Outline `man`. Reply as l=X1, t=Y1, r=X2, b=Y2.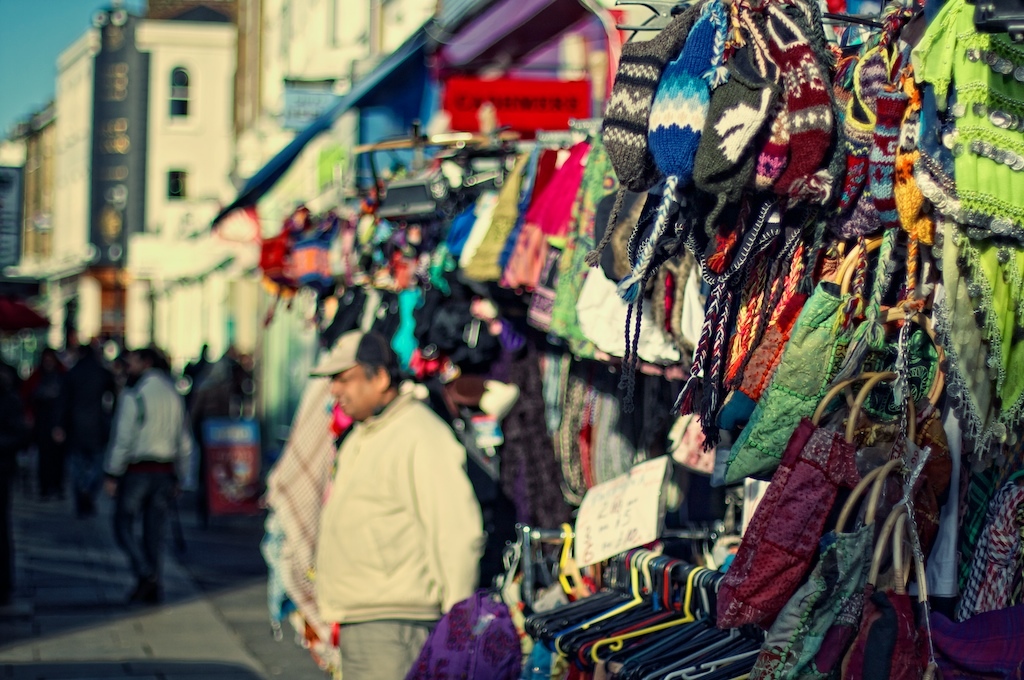
l=104, t=345, r=183, b=603.
